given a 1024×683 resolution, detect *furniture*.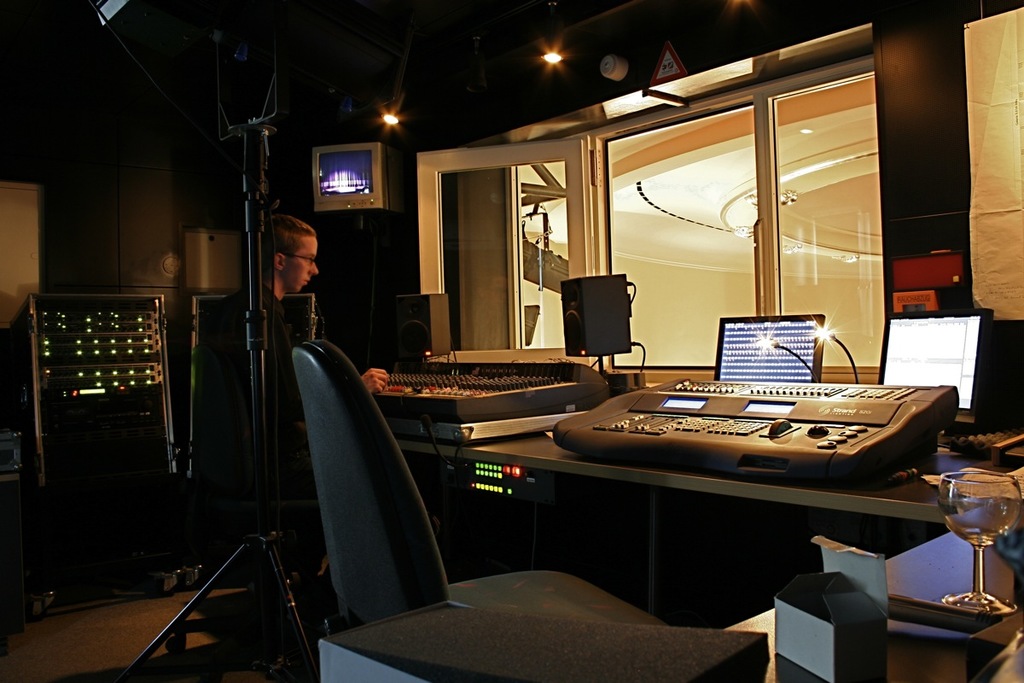
rect(289, 341, 669, 628).
